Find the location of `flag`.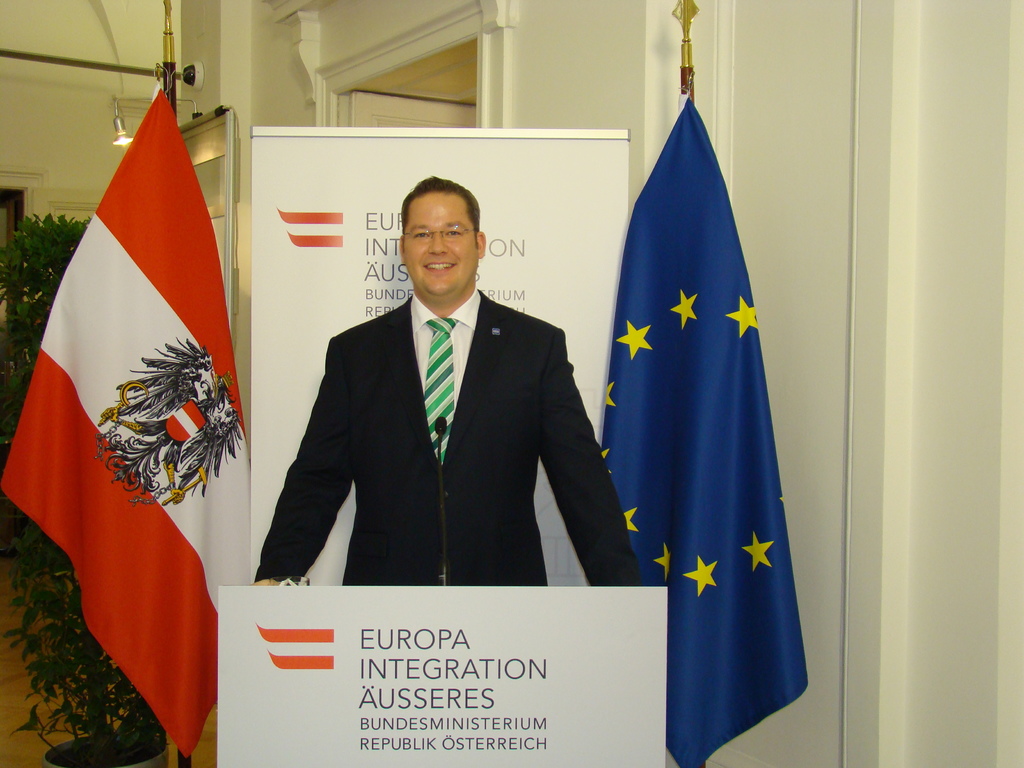
Location: box(606, 51, 794, 763).
